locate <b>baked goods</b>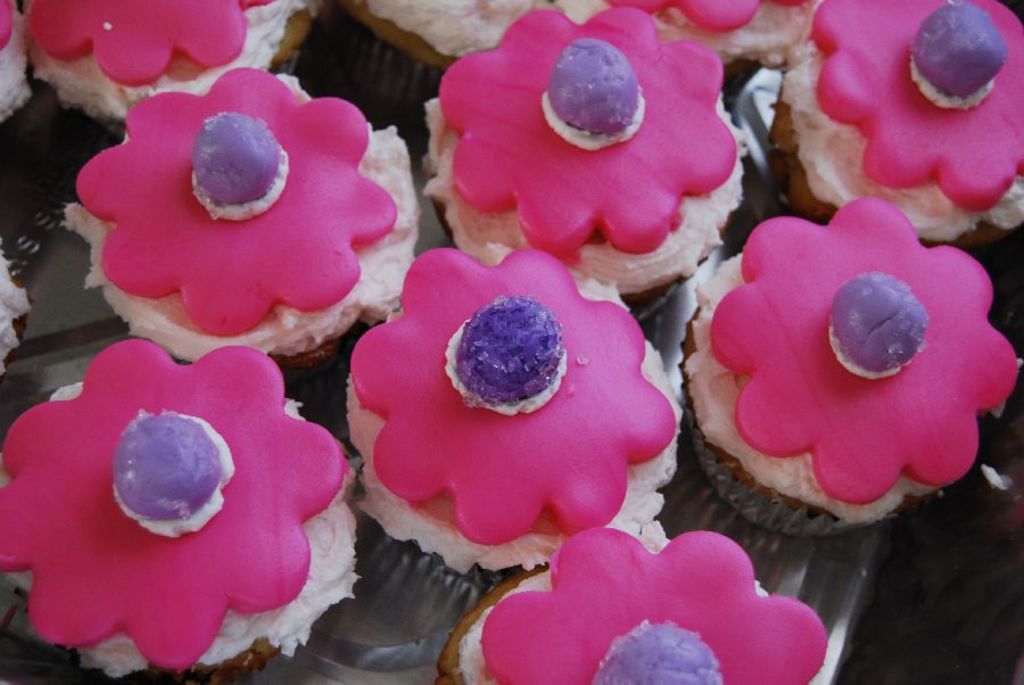
select_region(52, 77, 418, 372)
